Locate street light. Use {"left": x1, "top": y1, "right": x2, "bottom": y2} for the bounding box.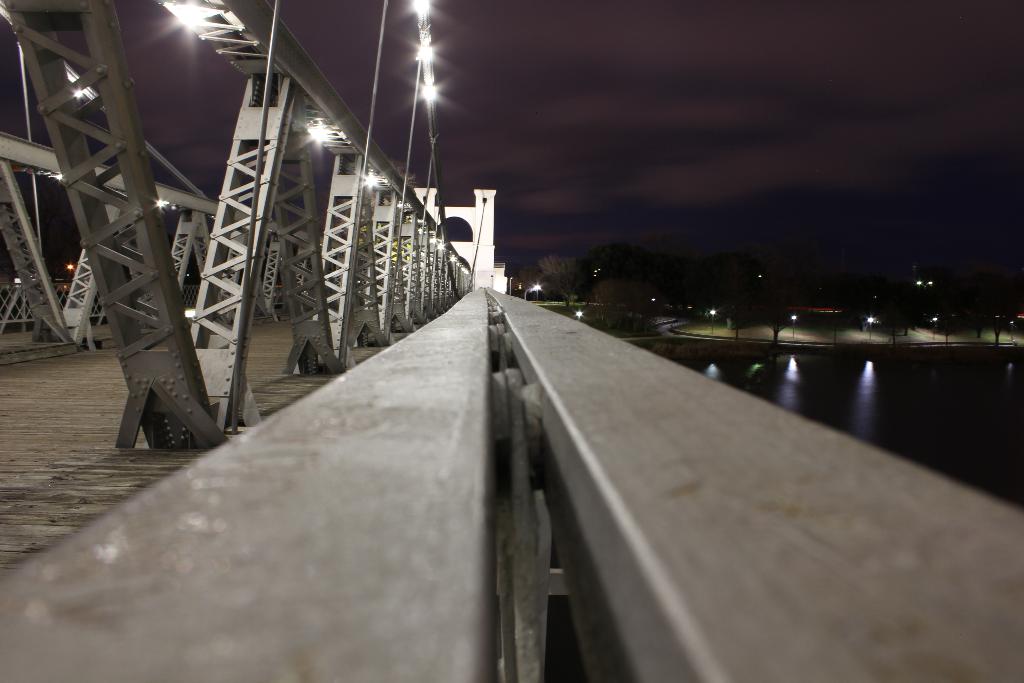
{"left": 790, "top": 315, "right": 797, "bottom": 337}.
